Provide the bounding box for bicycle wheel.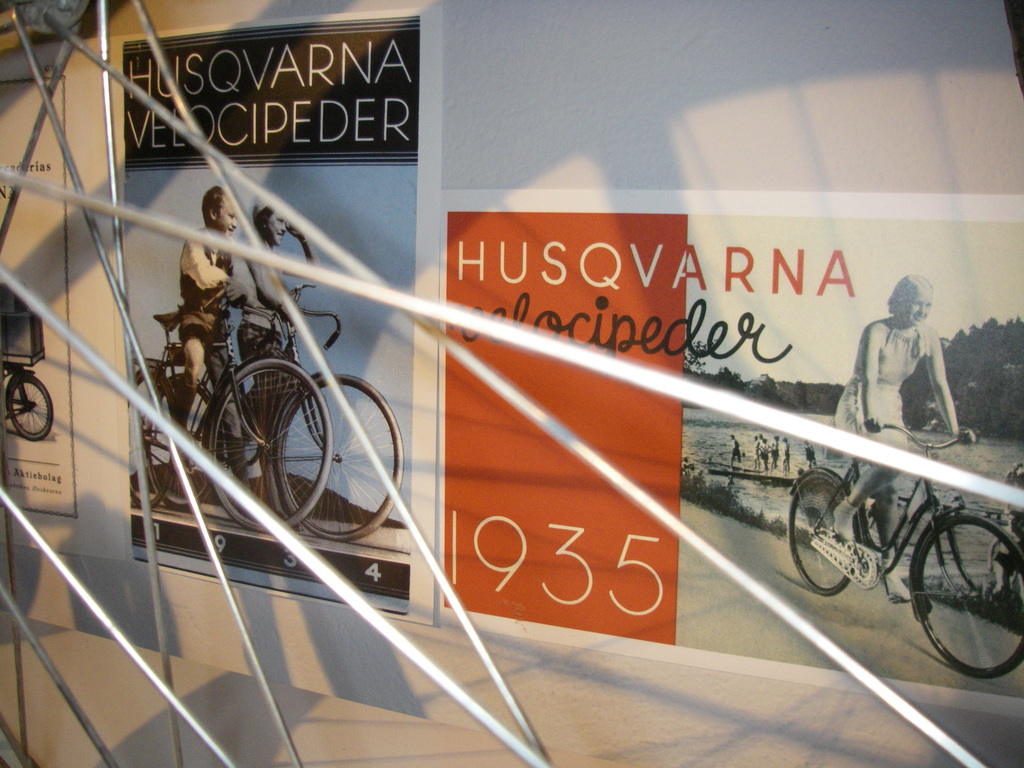
{"left": 129, "top": 367, "right": 177, "bottom": 507}.
